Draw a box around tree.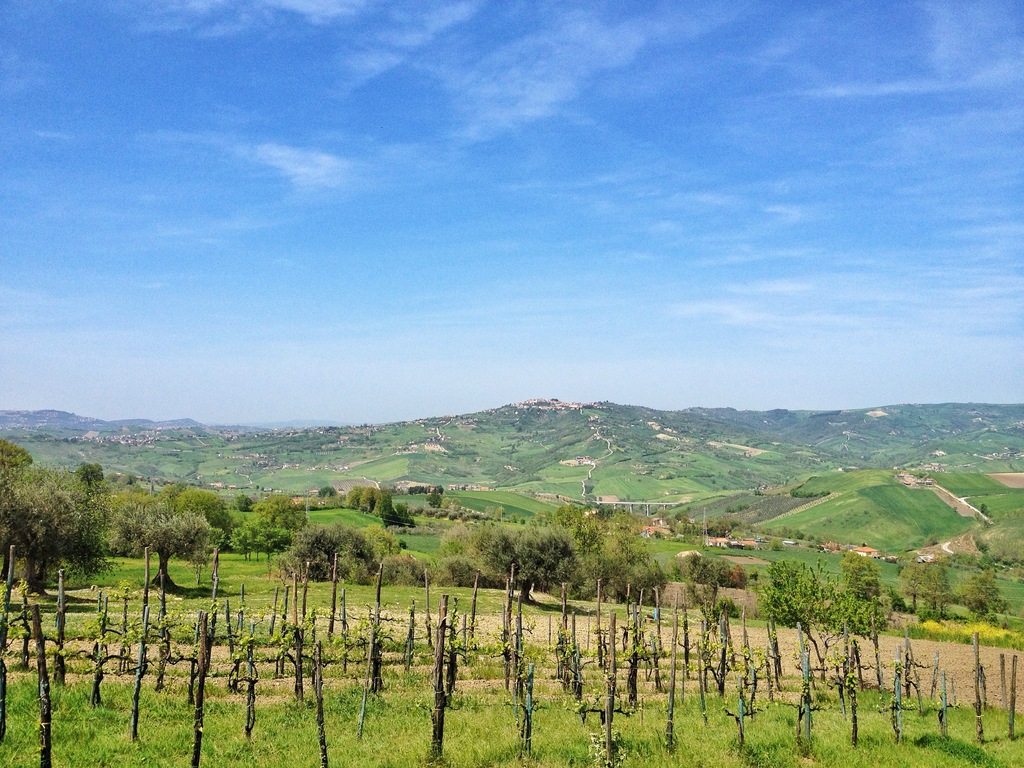
{"x1": 0, "y1": 483, "x2": 109, "y2": 591}.
